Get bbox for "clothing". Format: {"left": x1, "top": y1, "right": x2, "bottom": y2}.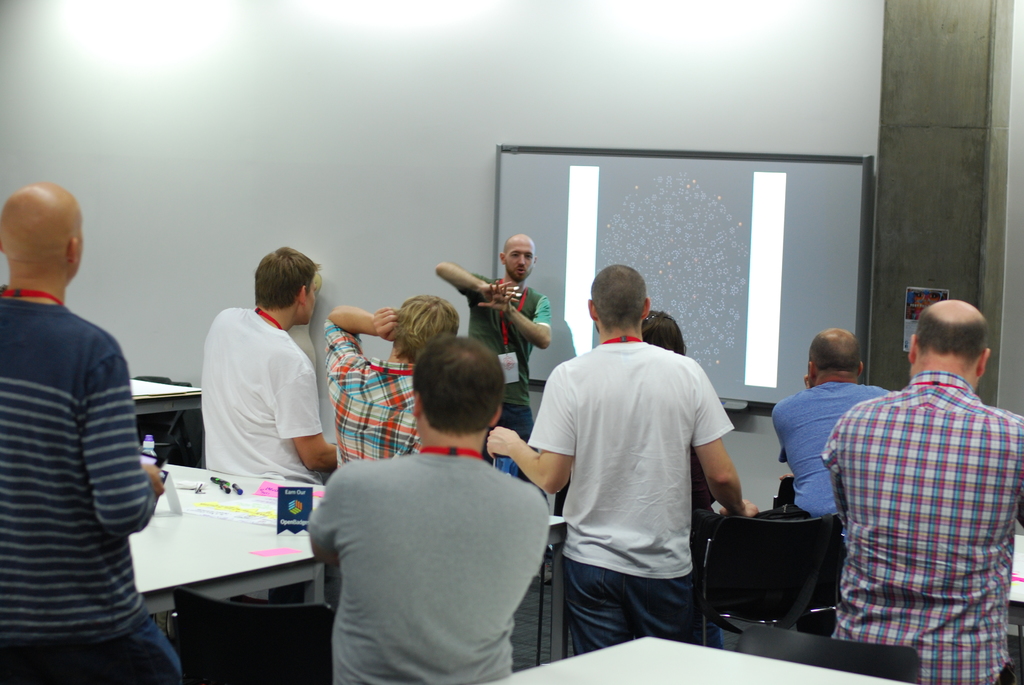
{"left": 817, "top": 370, "right": 1023, "bottom": 684}.
